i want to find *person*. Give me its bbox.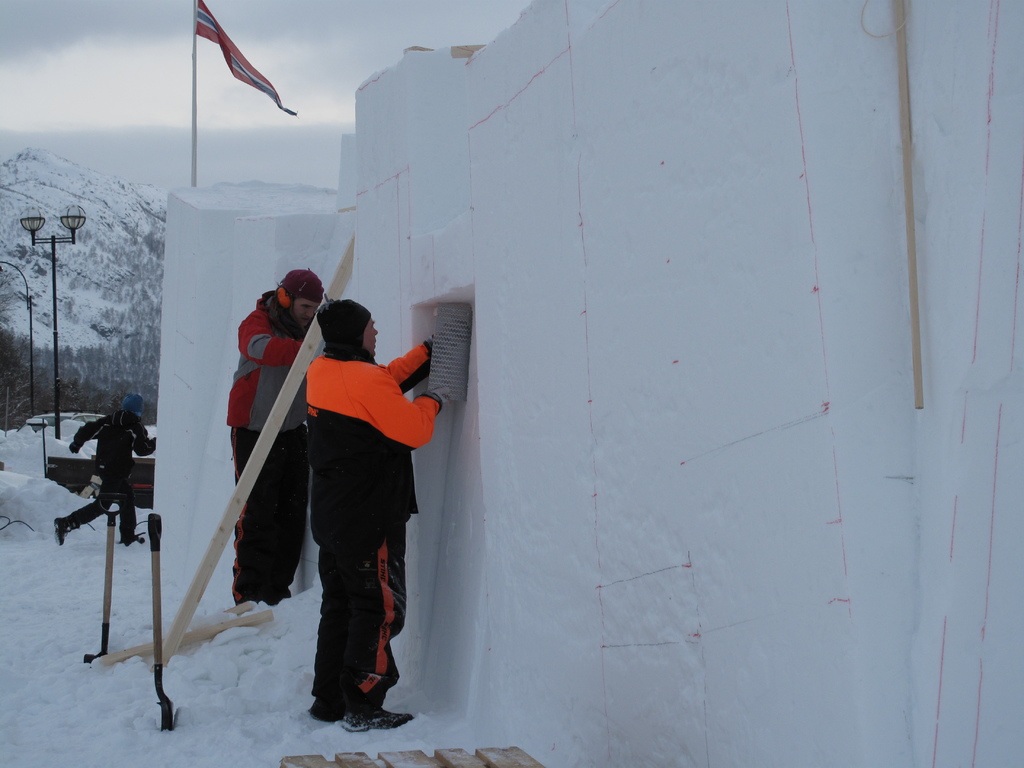
box=[225, 266, 332, 605].
